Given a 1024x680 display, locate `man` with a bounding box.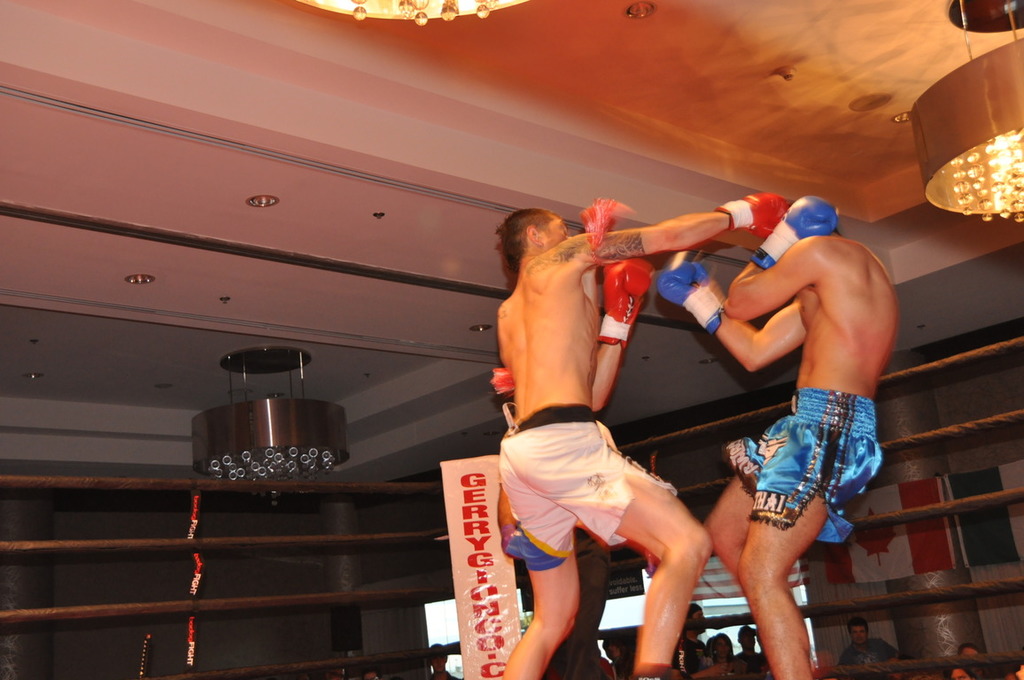
Located: (left=500, top=189, right=791, bottom=679).
